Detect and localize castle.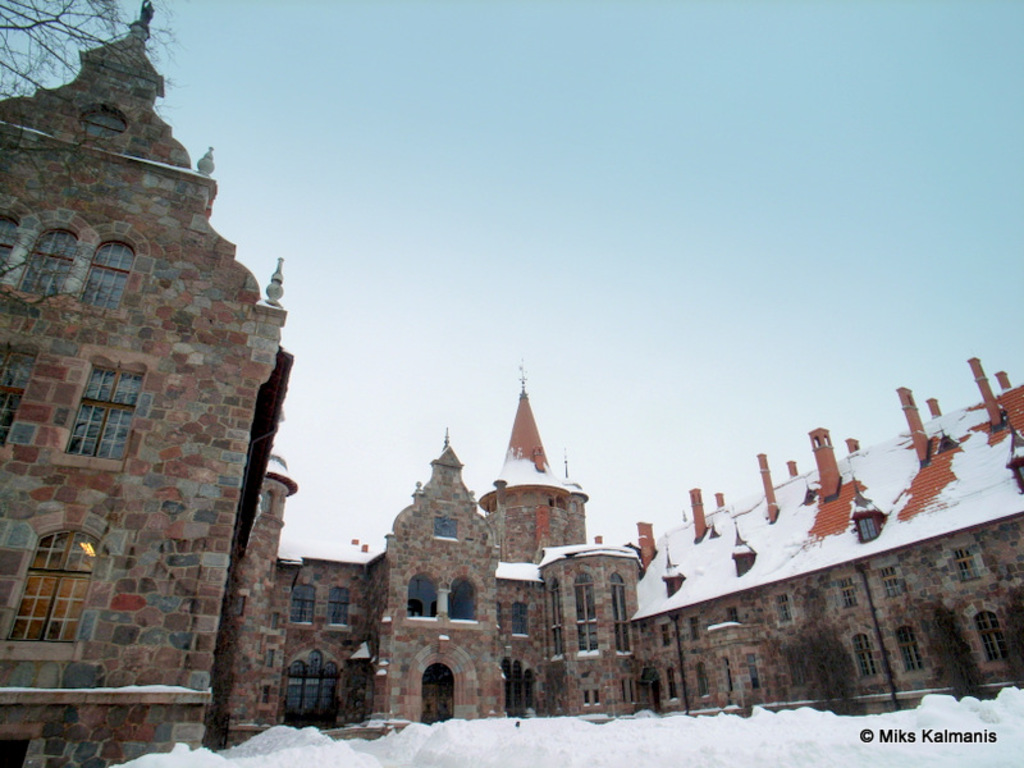
Localized at crop(0, 0, 1023, 767).
